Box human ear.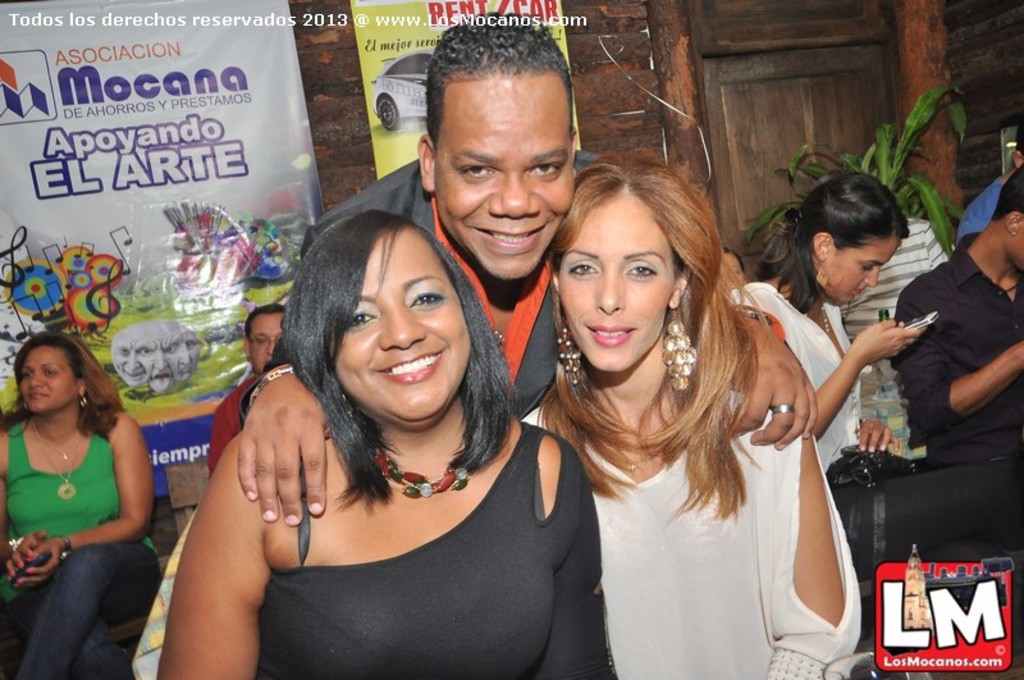
(left=666, top=266, right=691, bottom=311).
